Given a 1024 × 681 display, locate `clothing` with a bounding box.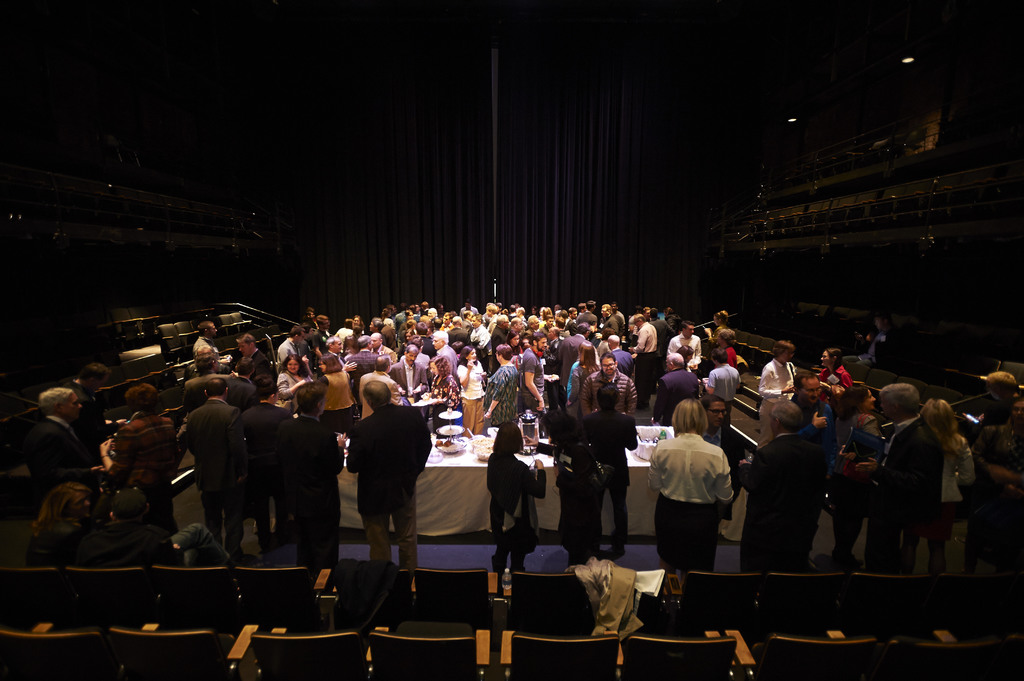
Located: [927, 433, 978, 568].
